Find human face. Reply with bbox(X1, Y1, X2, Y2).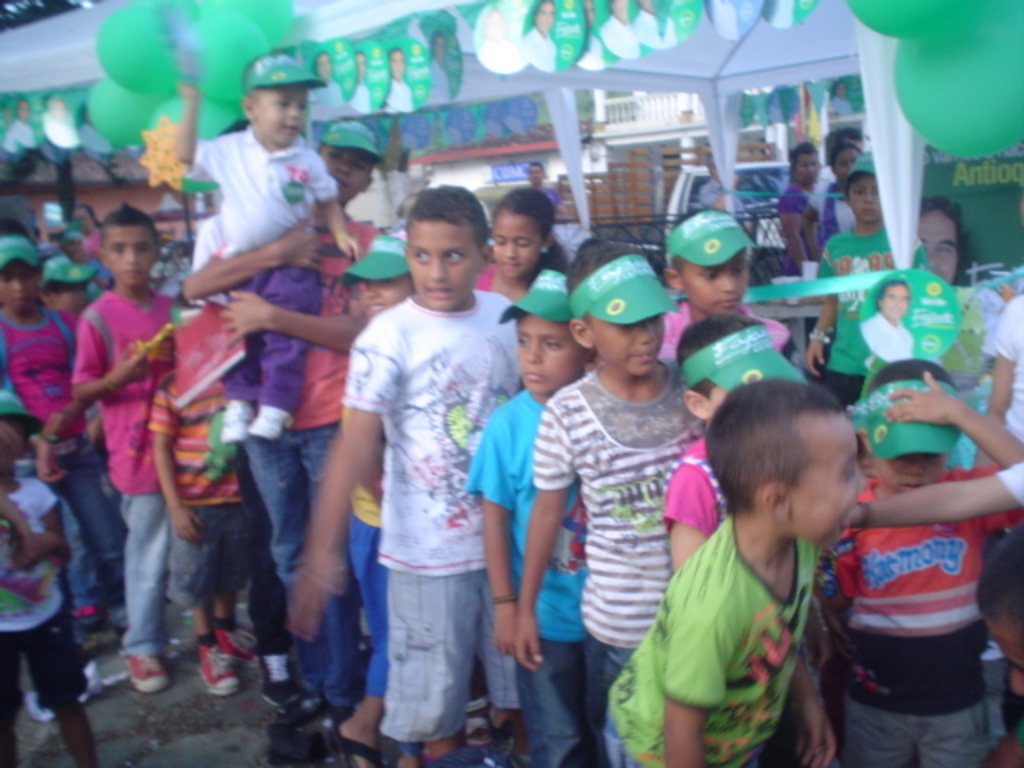
bbox(845, 173, 883, 222).
